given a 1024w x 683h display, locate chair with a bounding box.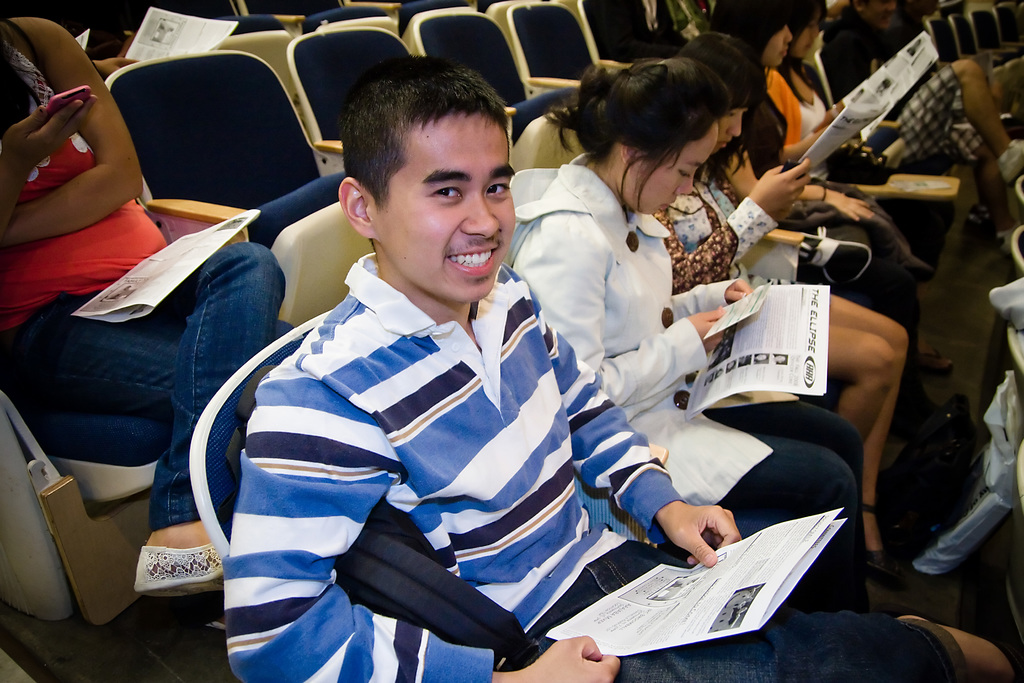
Located: (971,4,1023,115).
